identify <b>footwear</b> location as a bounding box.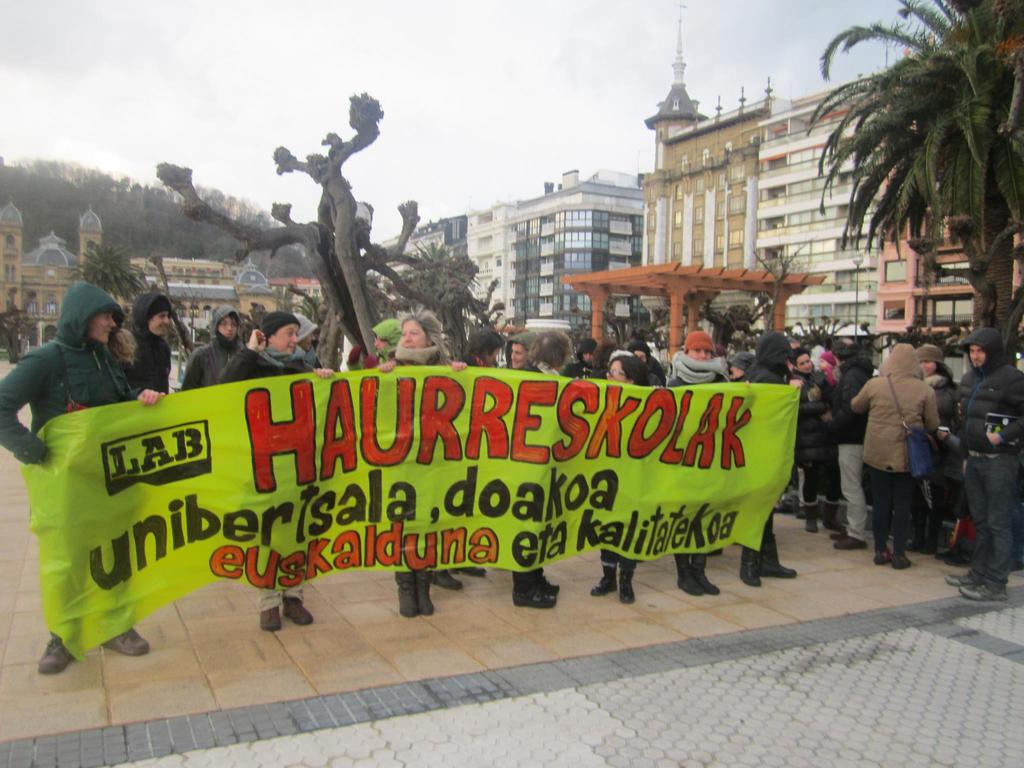
bbox=(822, 498, 847, 531).
